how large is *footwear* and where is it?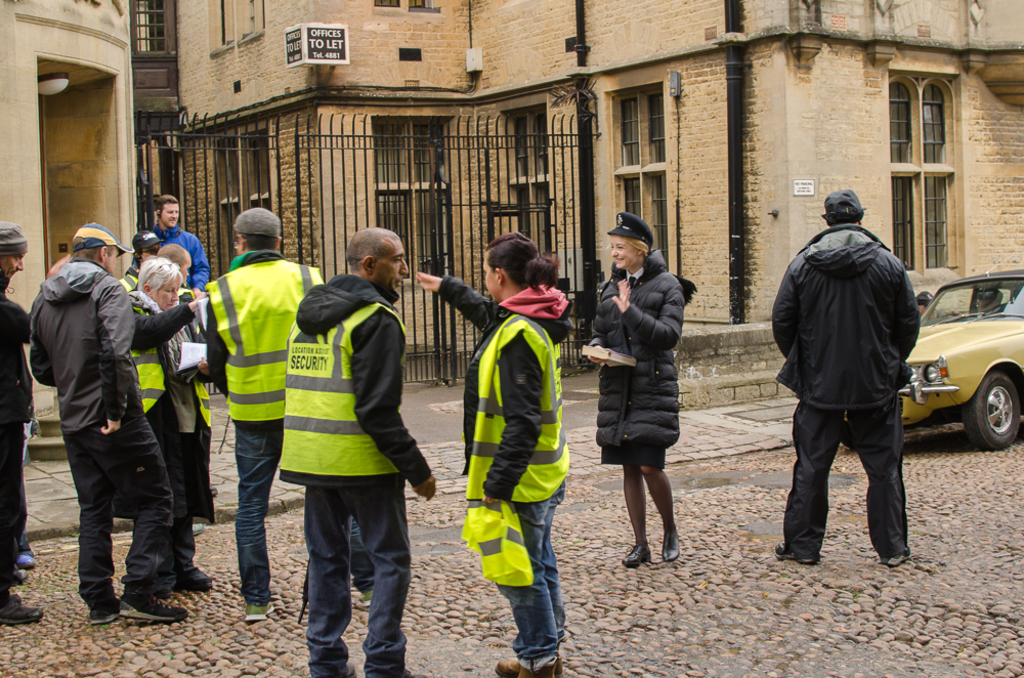
Bounding box: region(16, 557, 38, 565).
